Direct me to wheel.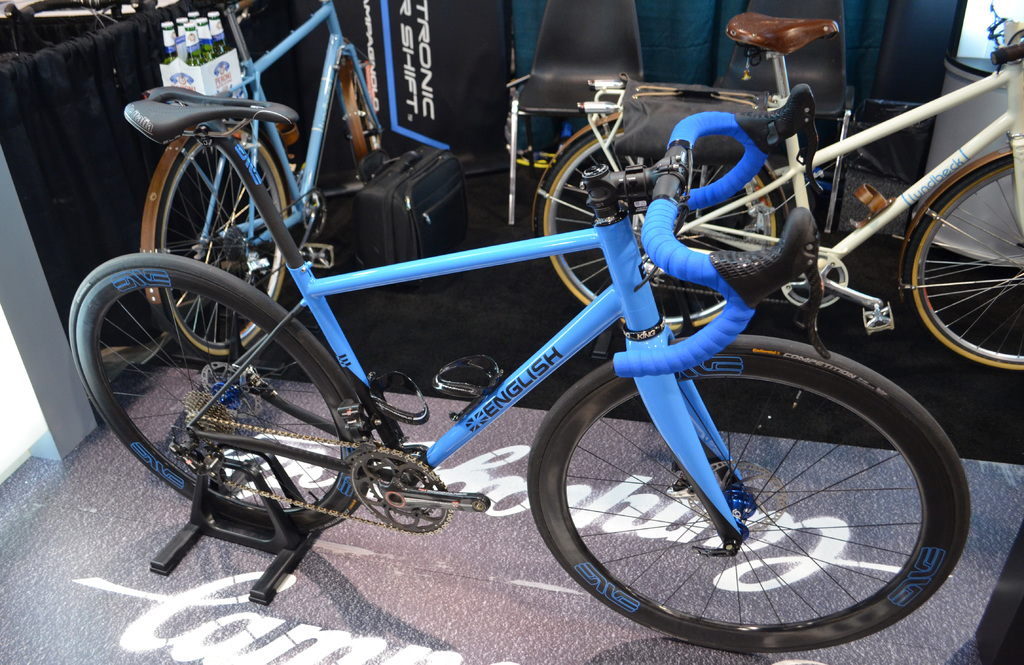
Direction: bbox=[906, 160, 1022, 374].
